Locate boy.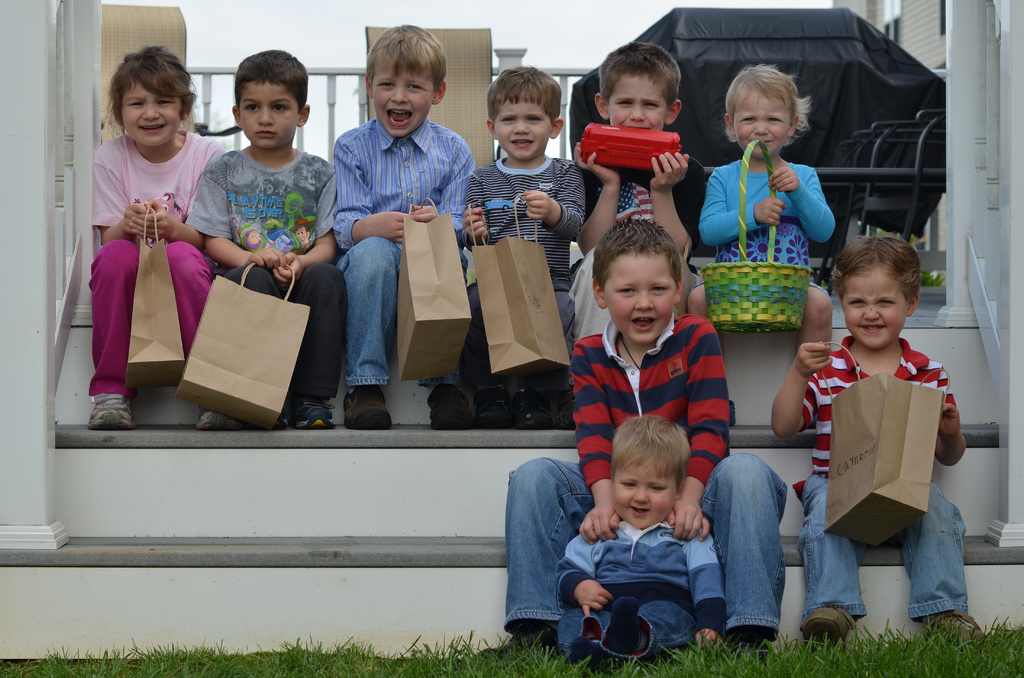
Bounding box: <region>687, 67, 852, 419</region>.
